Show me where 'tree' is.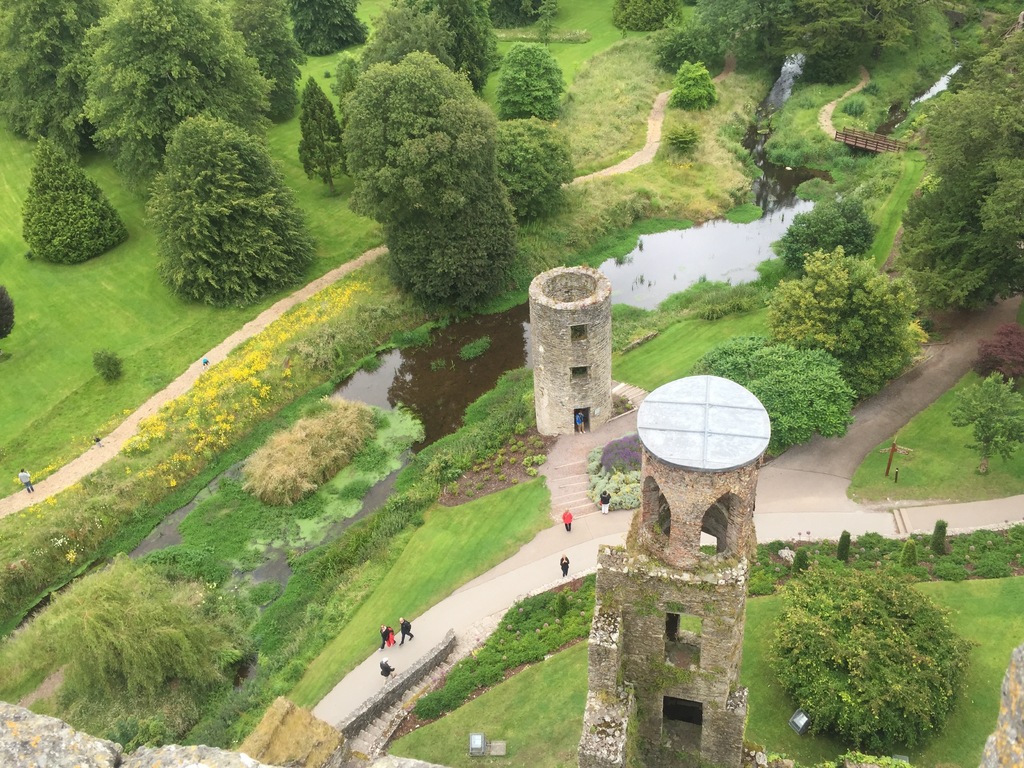
'tree' is at {"left": 770, "top": 0, "right": 931, "bottom": 79}.
